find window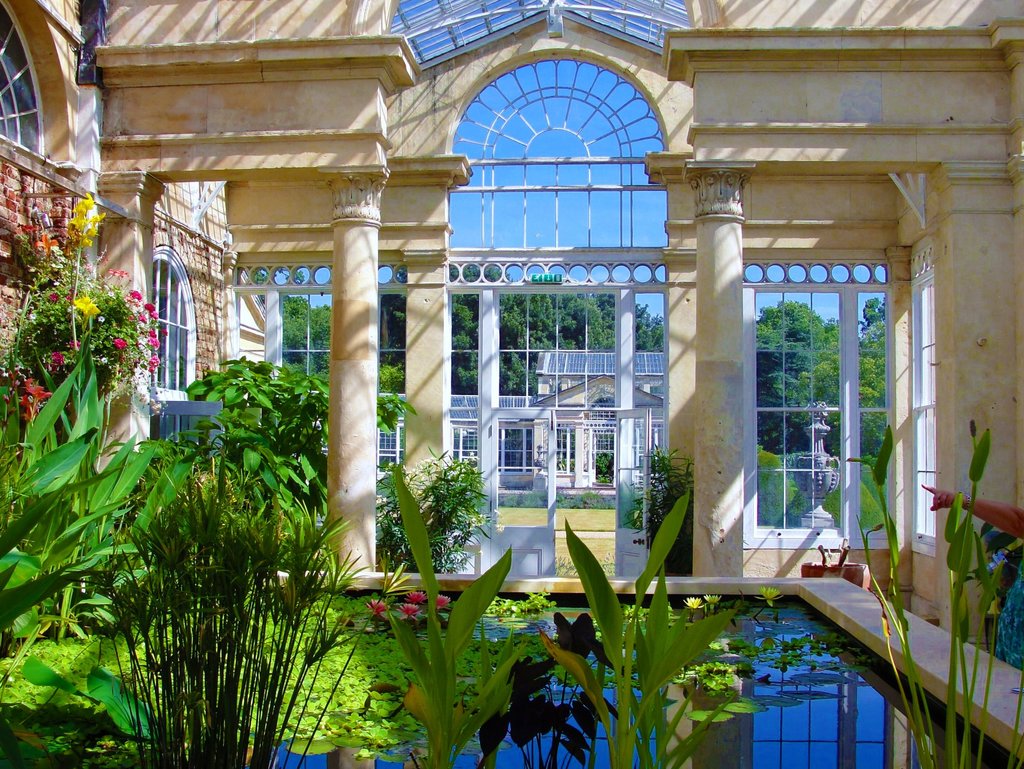
<region>452, 428, 480, 469</region>
